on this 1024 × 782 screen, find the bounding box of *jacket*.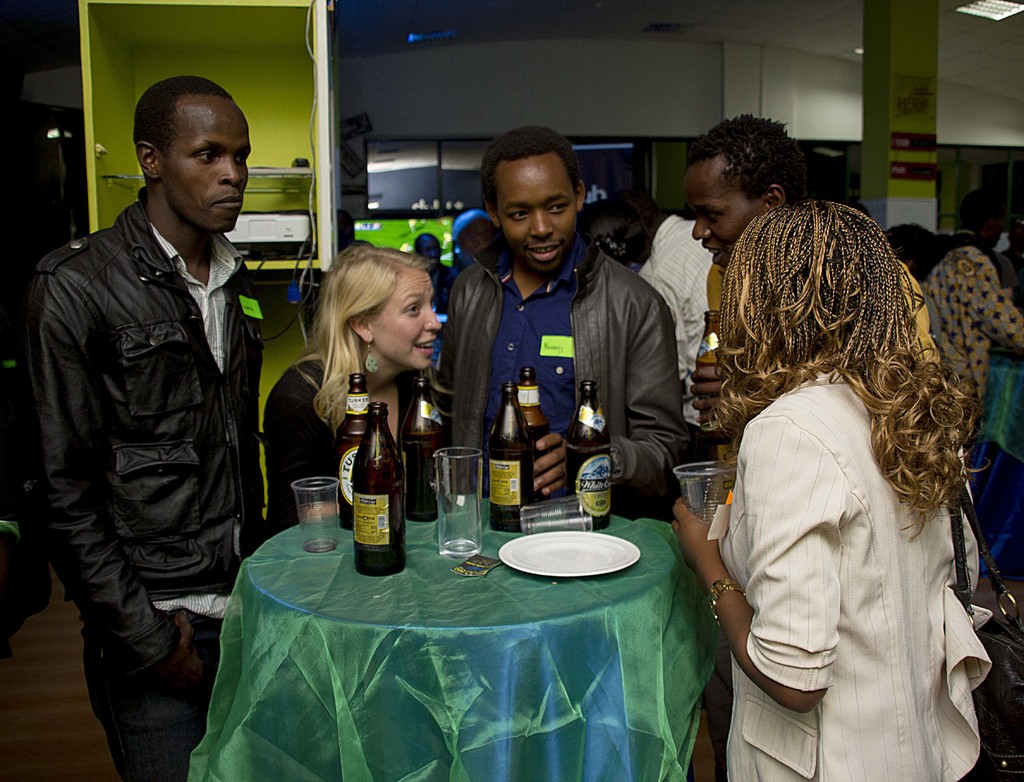
Bounding box: box=[431, 236, 687, 520].
